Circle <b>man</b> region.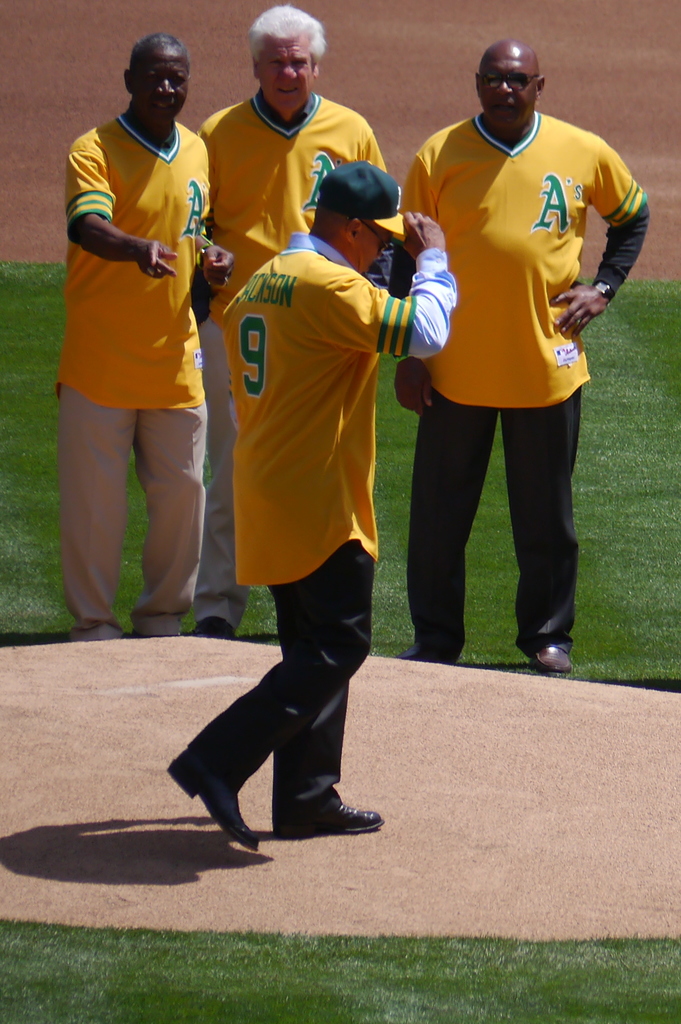
Region: [x1=396, y1=37, x2=664, y2=678].
